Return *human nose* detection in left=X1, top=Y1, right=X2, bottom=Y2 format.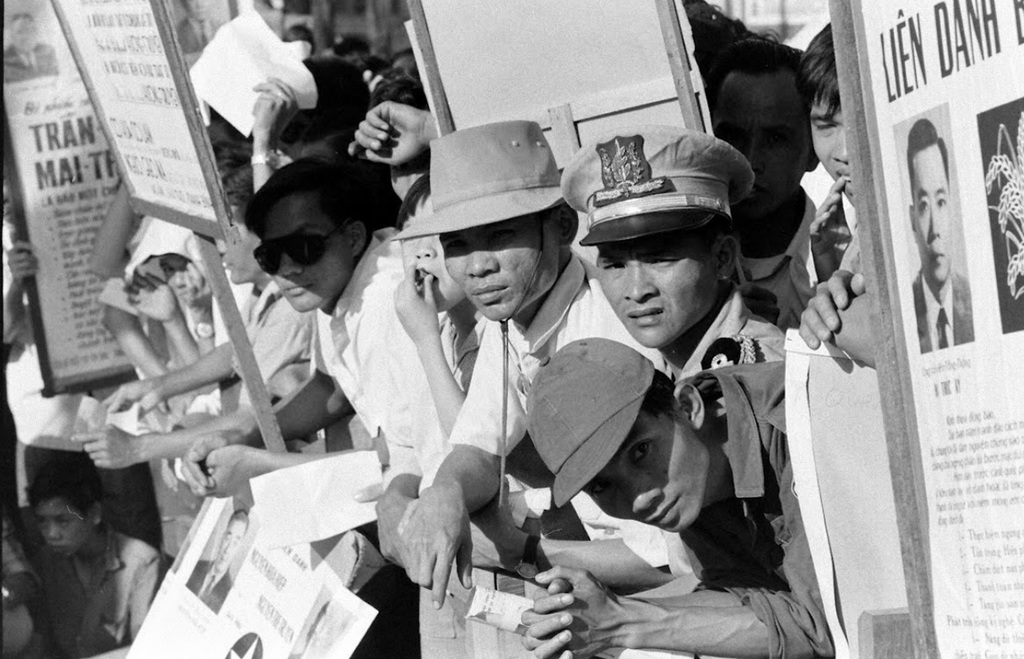
left=224, top=539, right=233, bottom=554.
